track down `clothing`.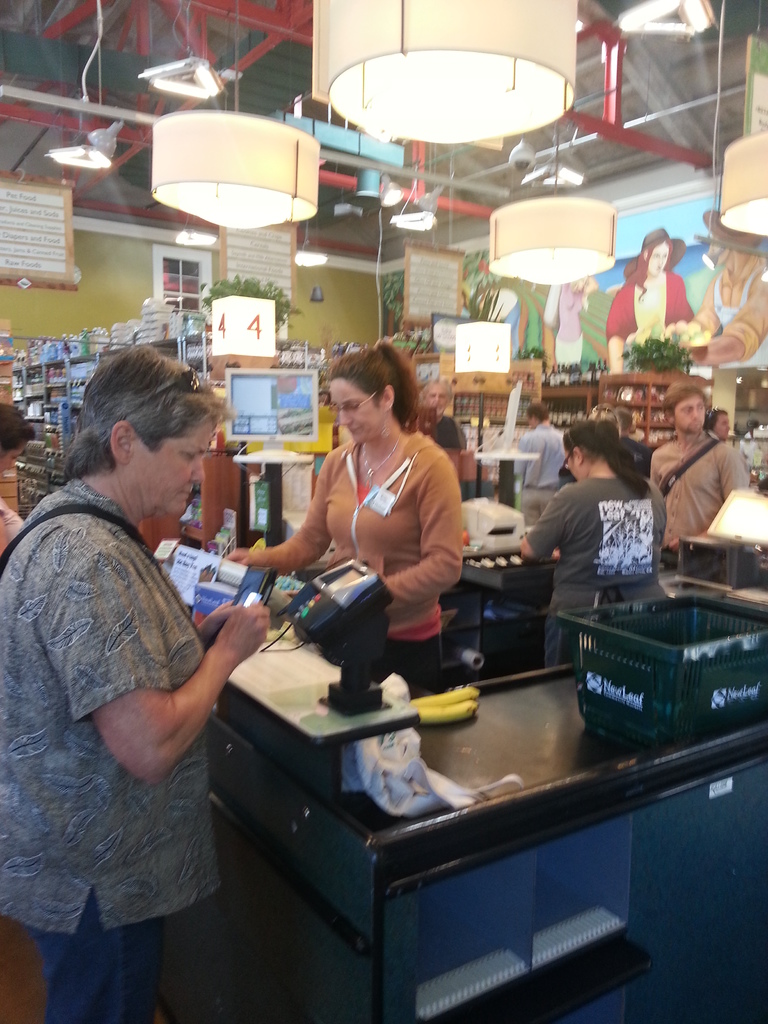
Tracked to box(739, 435, 749, 461).
